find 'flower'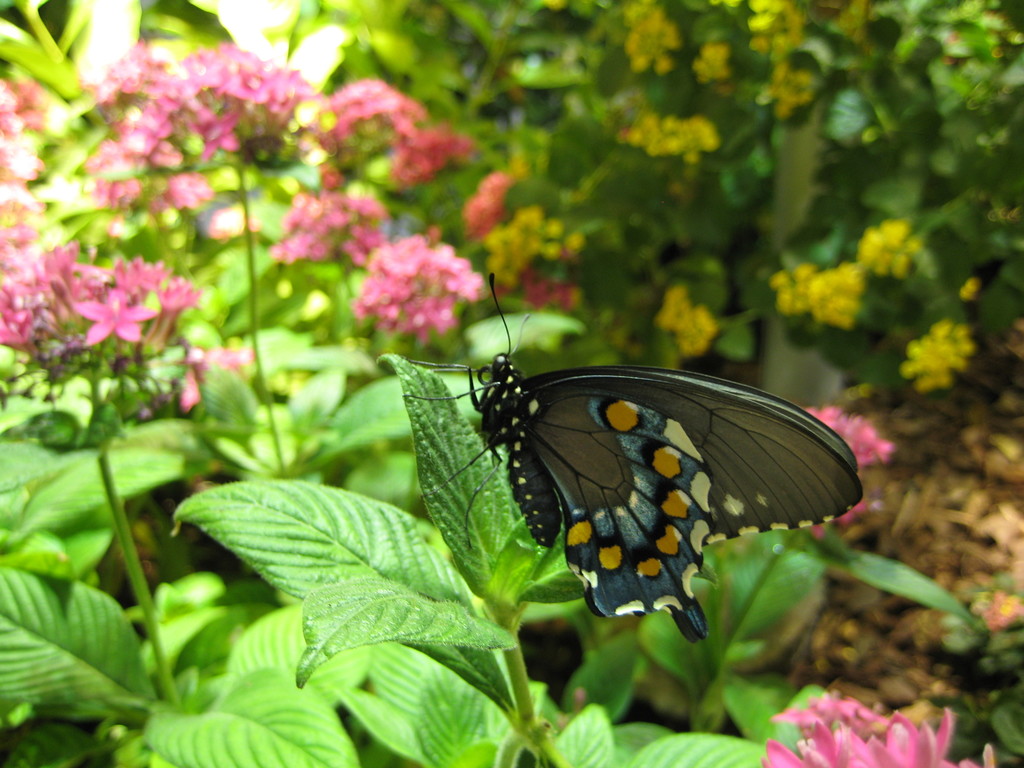
locate(762, 702, 992, 767)
